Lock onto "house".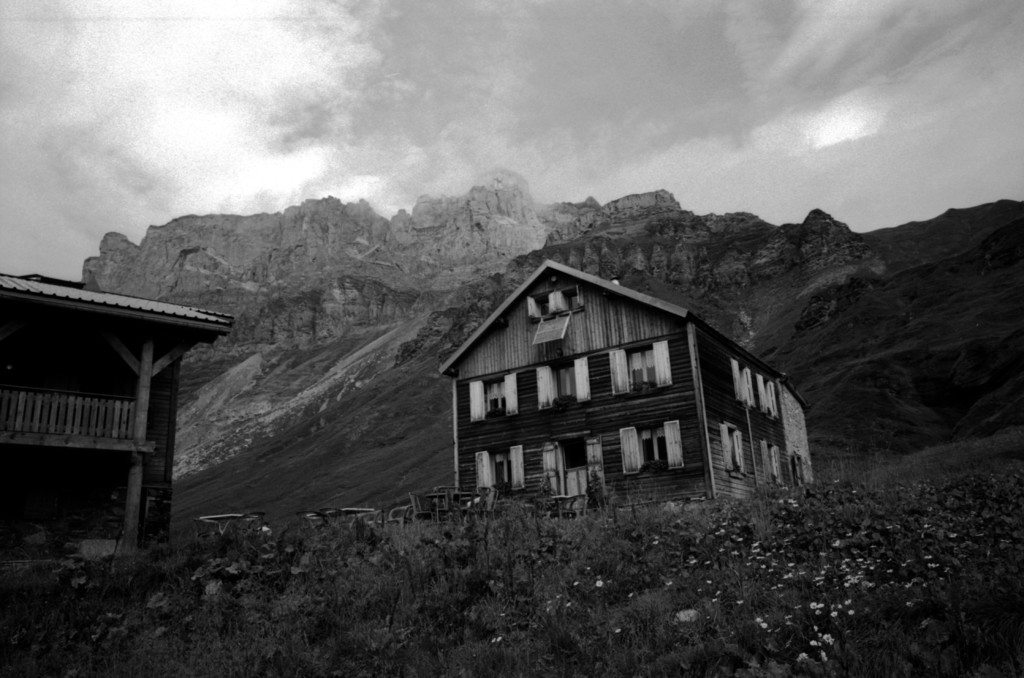
Locked: detection(0, 265, 232, 583).
